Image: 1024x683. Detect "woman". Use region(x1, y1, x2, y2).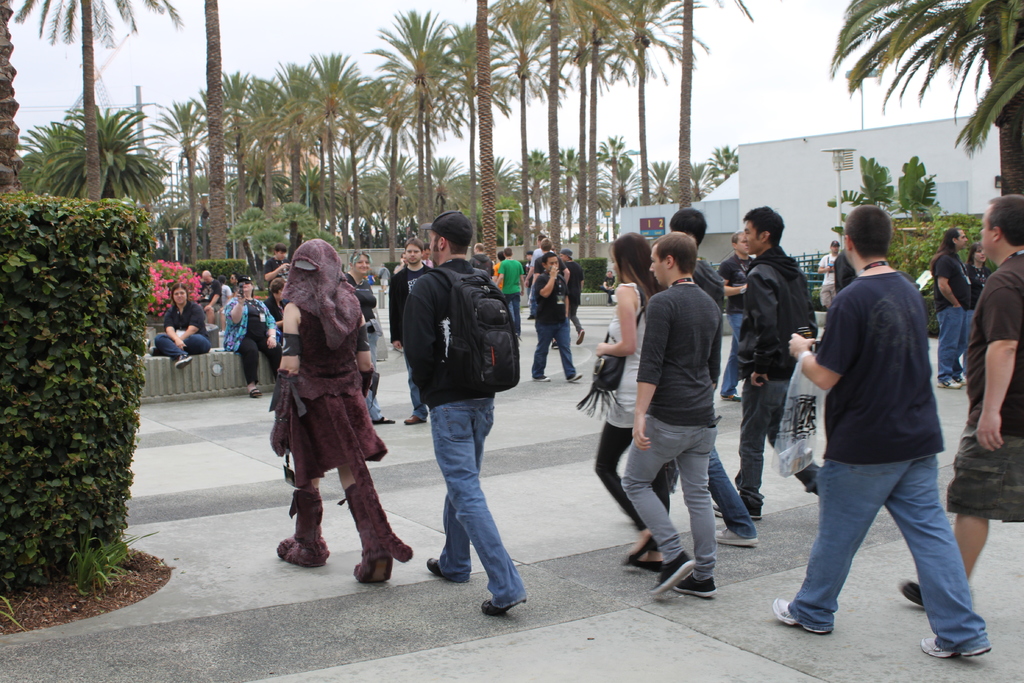
region(342, 248, 396, 424).
